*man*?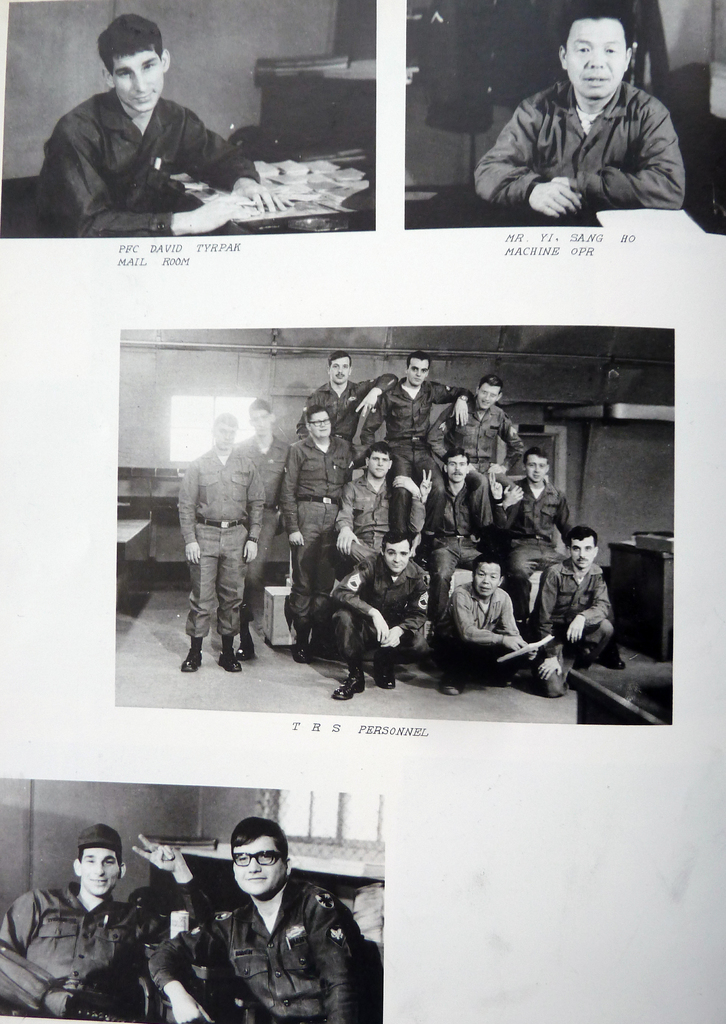
box=[165, 404, 251, 673]
